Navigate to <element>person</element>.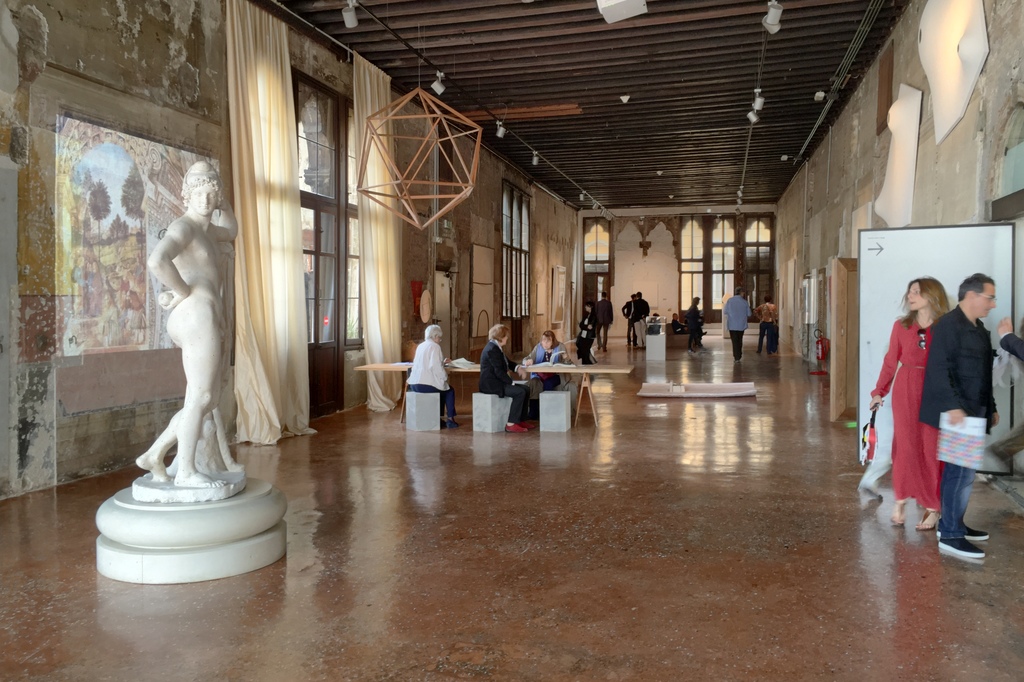
Navigation target: crop(487, 320, 533, 440).
